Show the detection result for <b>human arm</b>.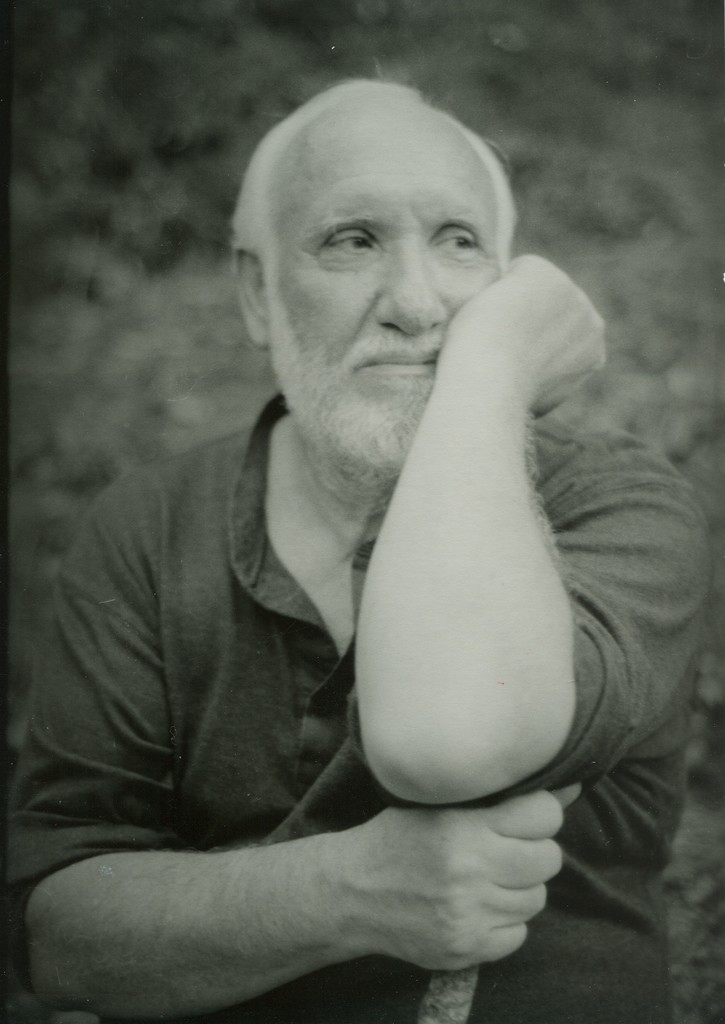
BBox(339, 236, 609, 825).
